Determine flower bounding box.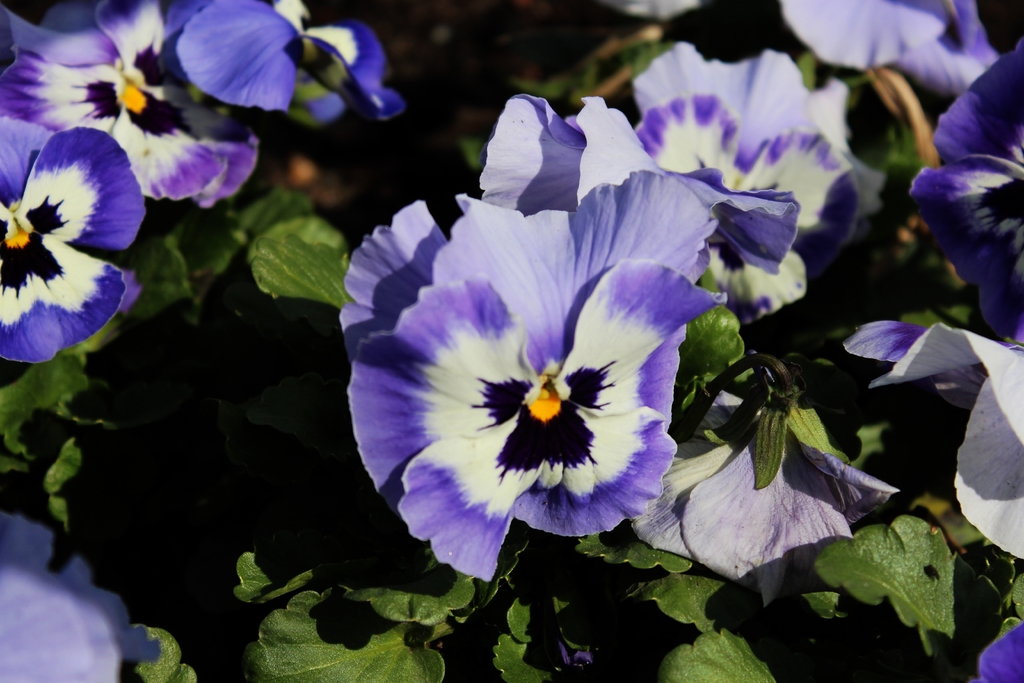
Determined: <region>363, 169, 705, 582</region>.
